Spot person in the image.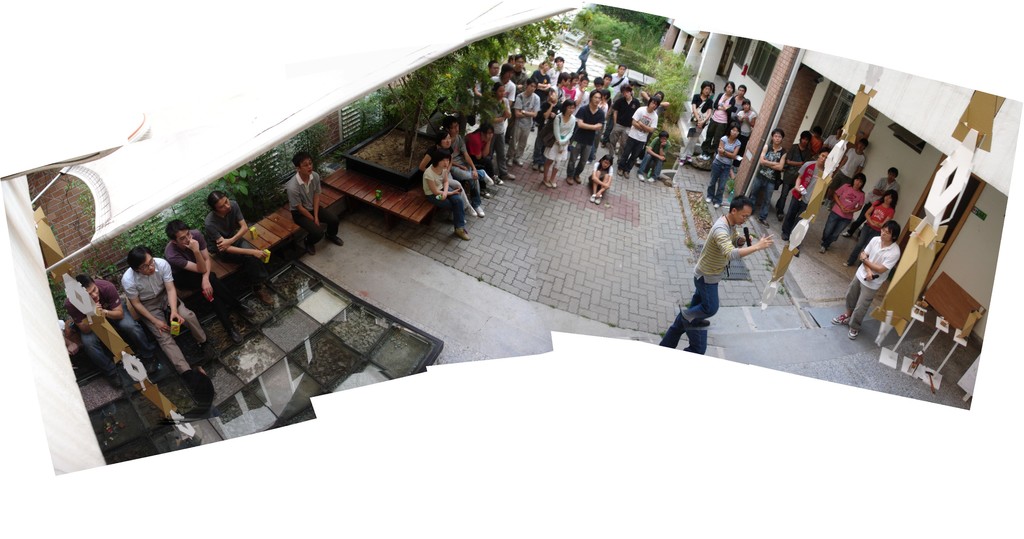
person found at box(570, 90, 604, 188).
